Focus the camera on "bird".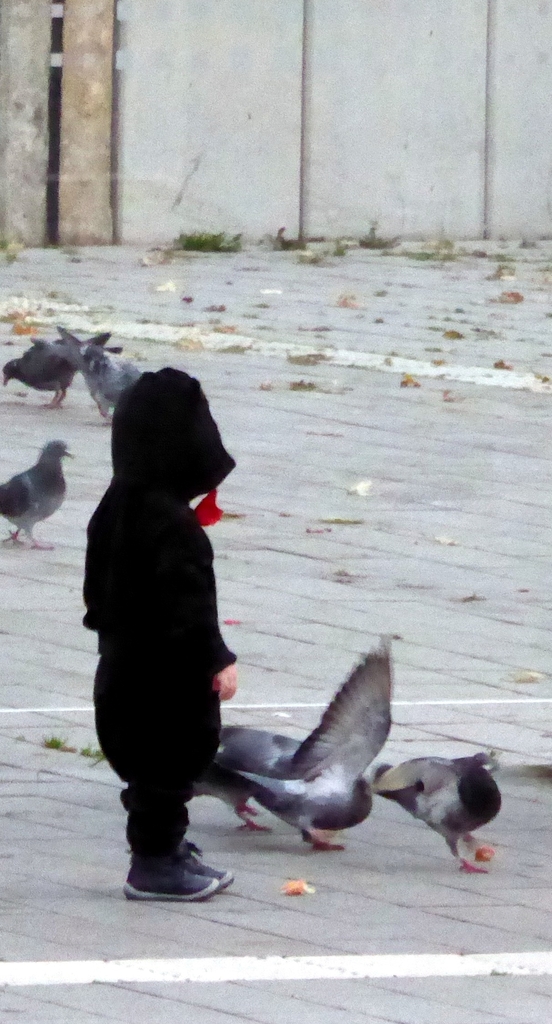
Focus region: 0, 433, 79, 547.
